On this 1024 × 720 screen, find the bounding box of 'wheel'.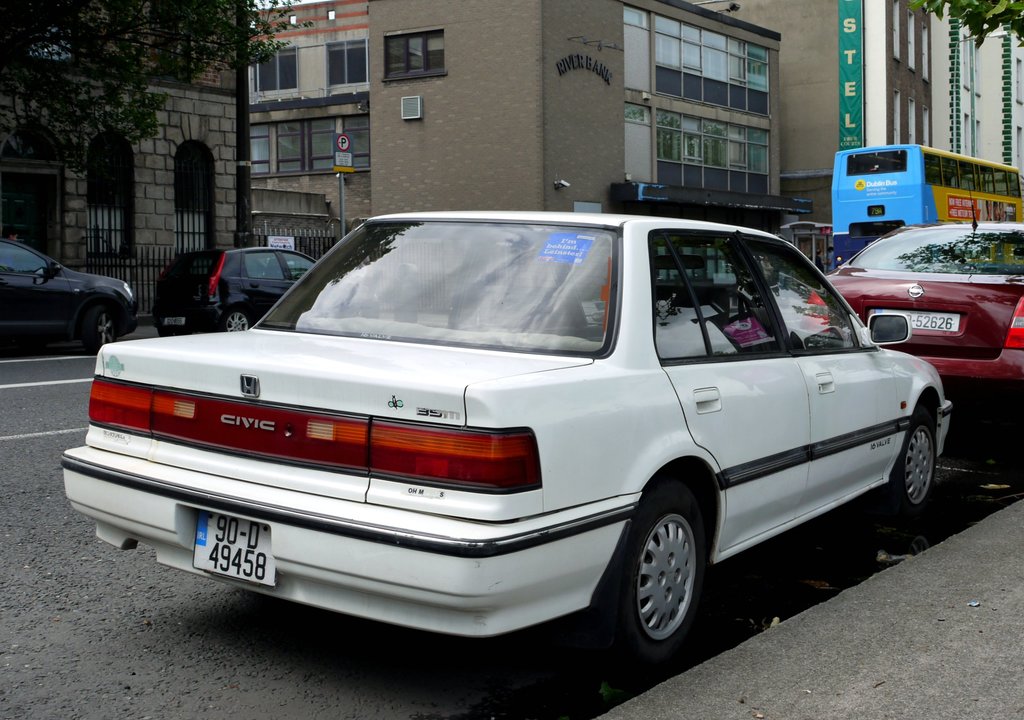
Bounding box: 83:310:115:354.
